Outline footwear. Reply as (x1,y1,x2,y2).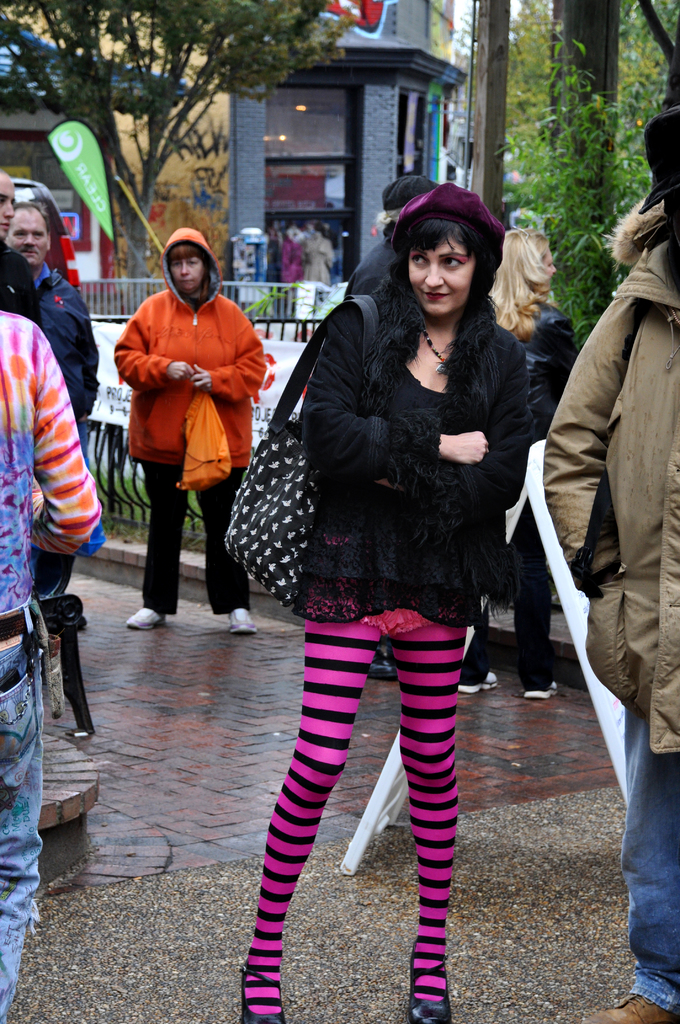
(369,650,398,682).
